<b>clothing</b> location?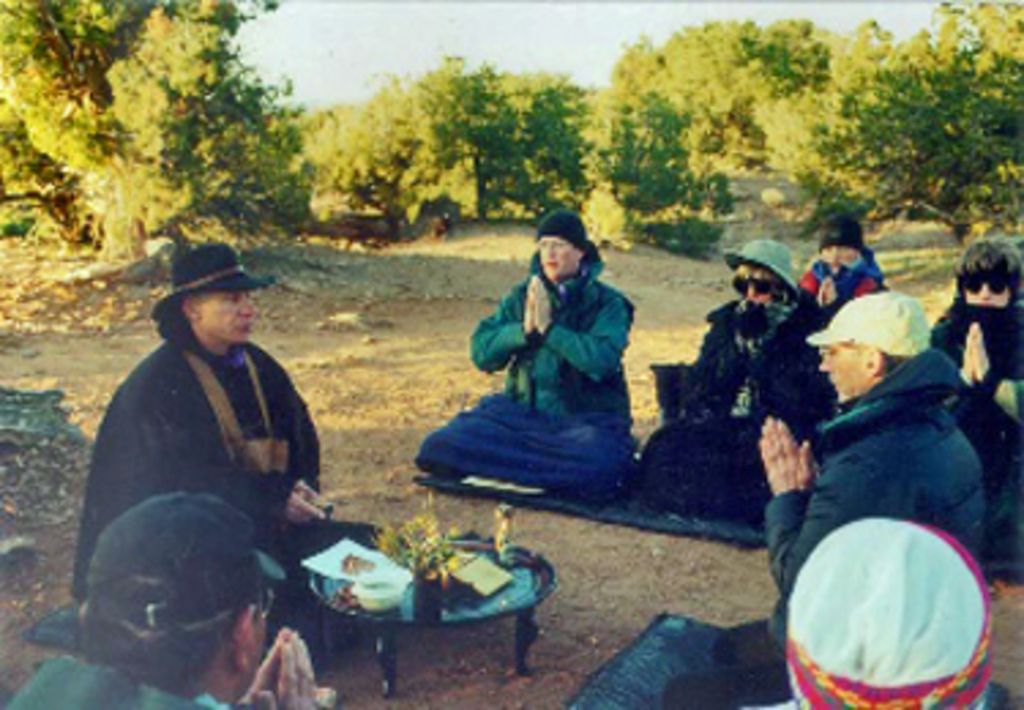
(x1=781, y1=240, x2=885, y2=325)
